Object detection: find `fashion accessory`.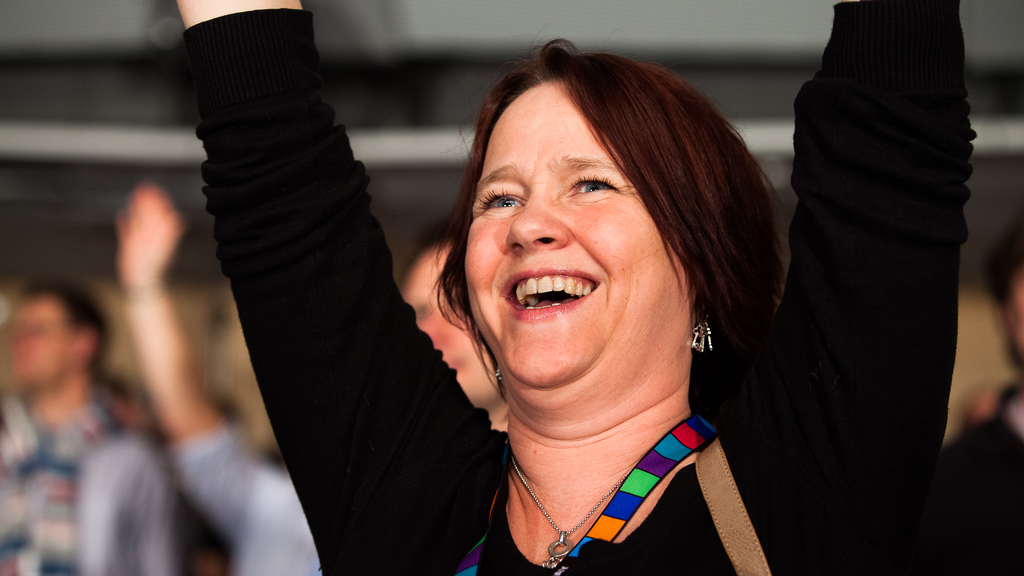
513, 460, 623, 572.
